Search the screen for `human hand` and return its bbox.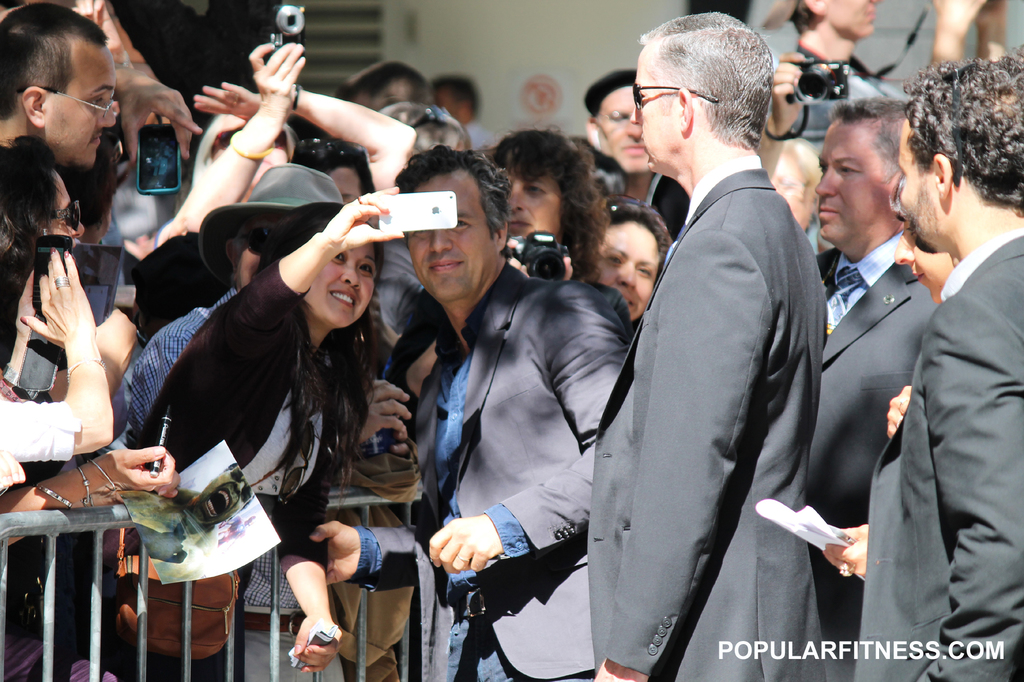
Found: 107,442,179,502.
